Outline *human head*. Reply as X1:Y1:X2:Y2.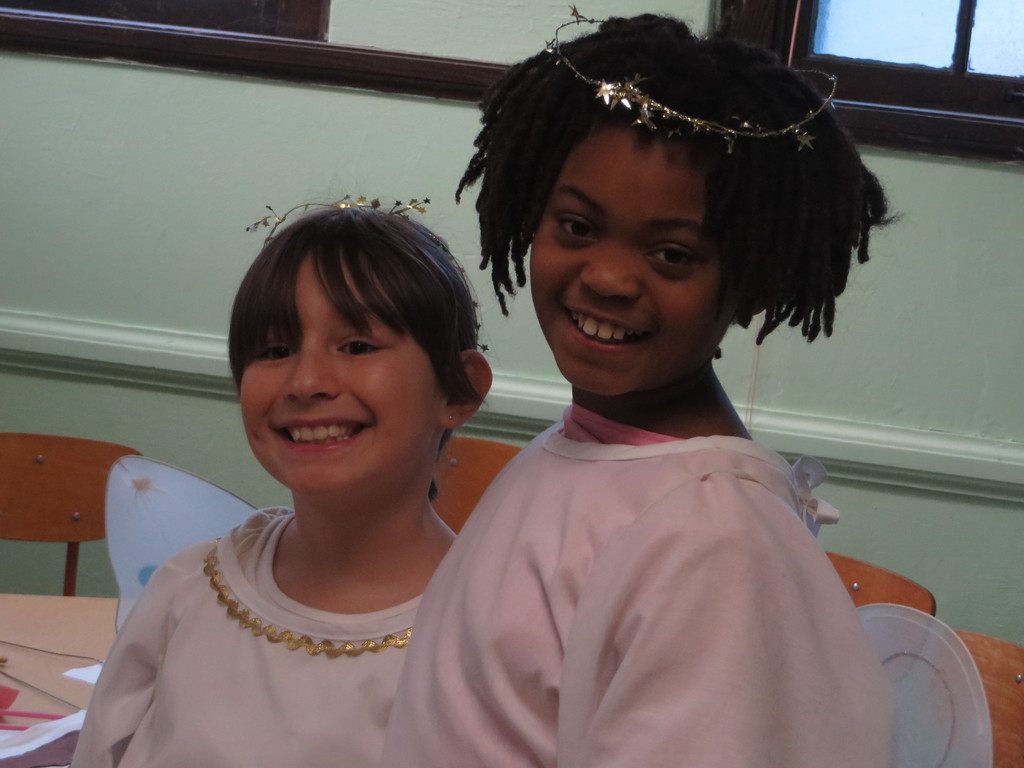
452:4:904:401.
